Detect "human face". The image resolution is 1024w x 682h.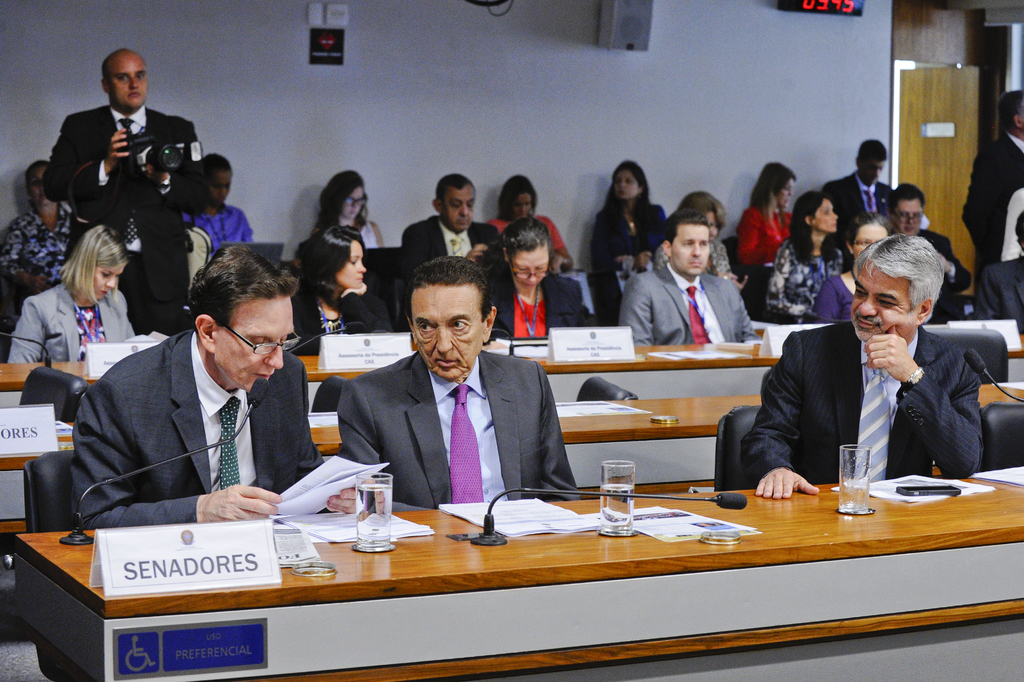
box(509, 245, 546, 289).
